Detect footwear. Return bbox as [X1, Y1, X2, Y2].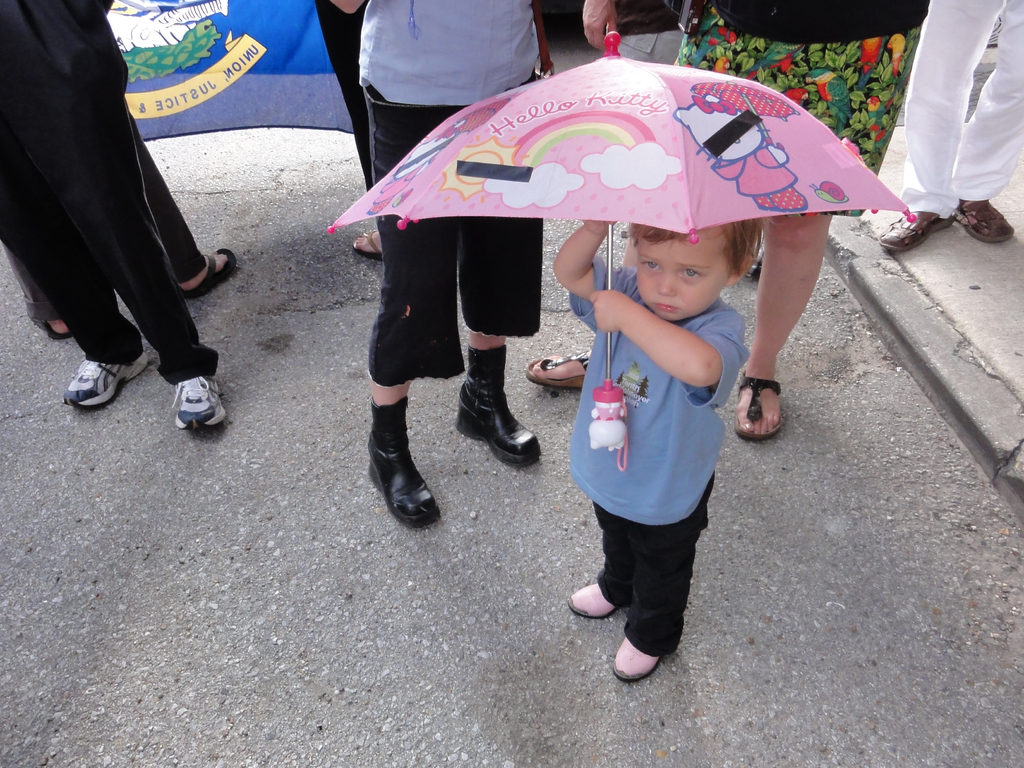
[61, 345, 145, 406].
